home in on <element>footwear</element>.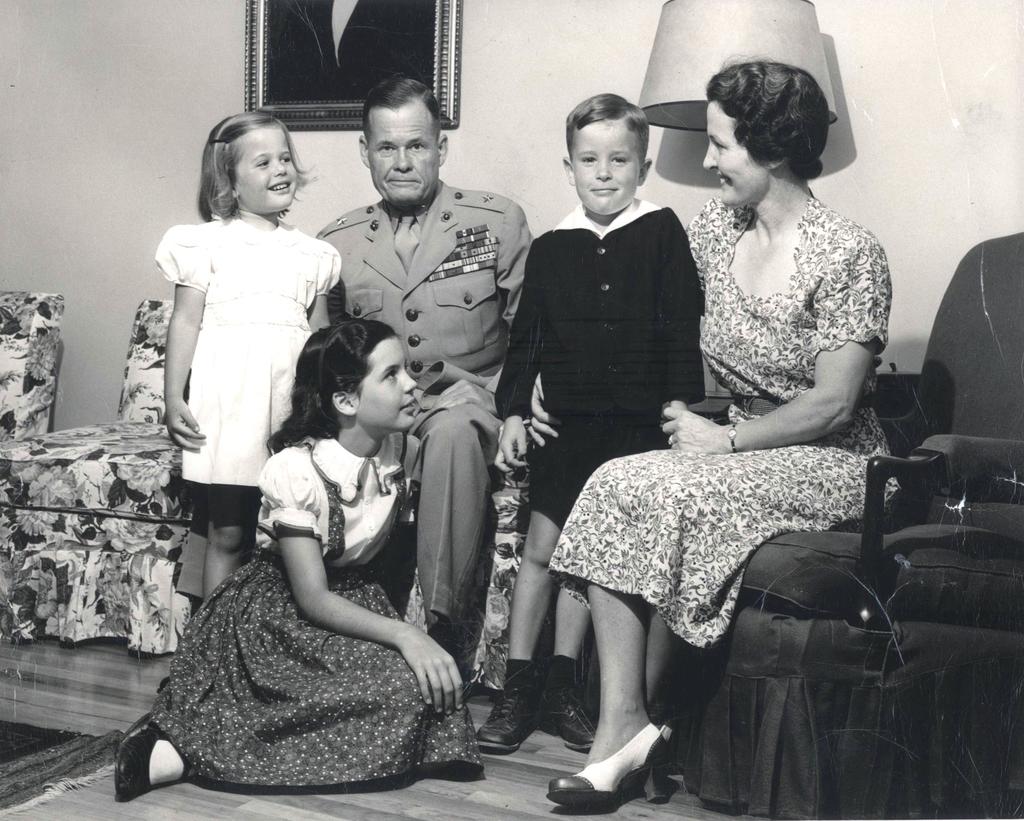
Homed in at (531,692,600,751).
